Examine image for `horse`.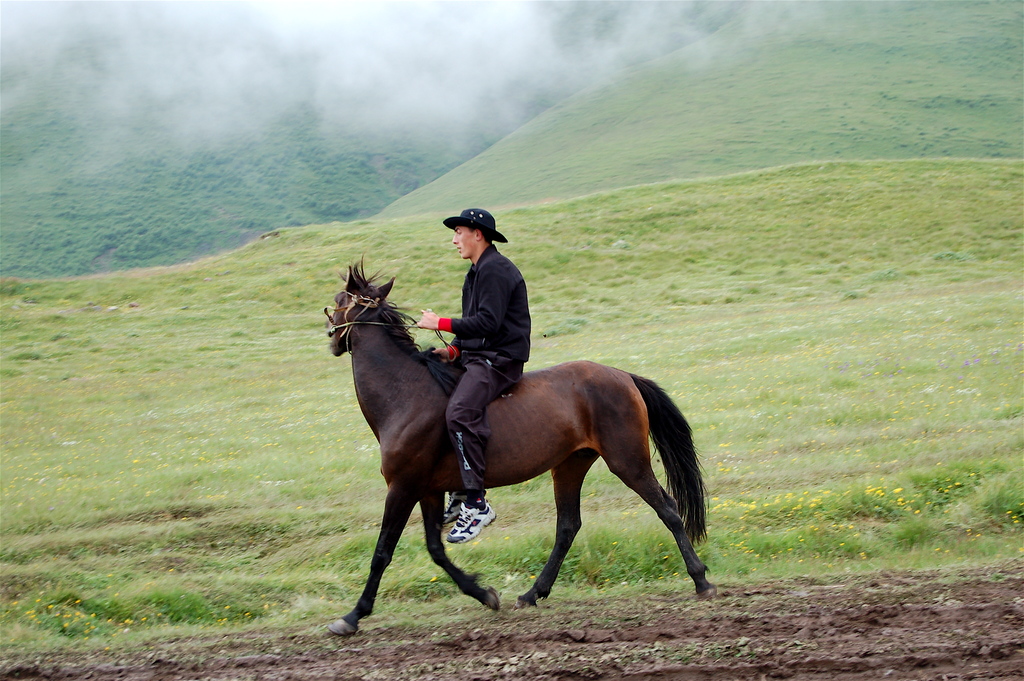
Examination result: BBox(325, 247, 712, 639).
